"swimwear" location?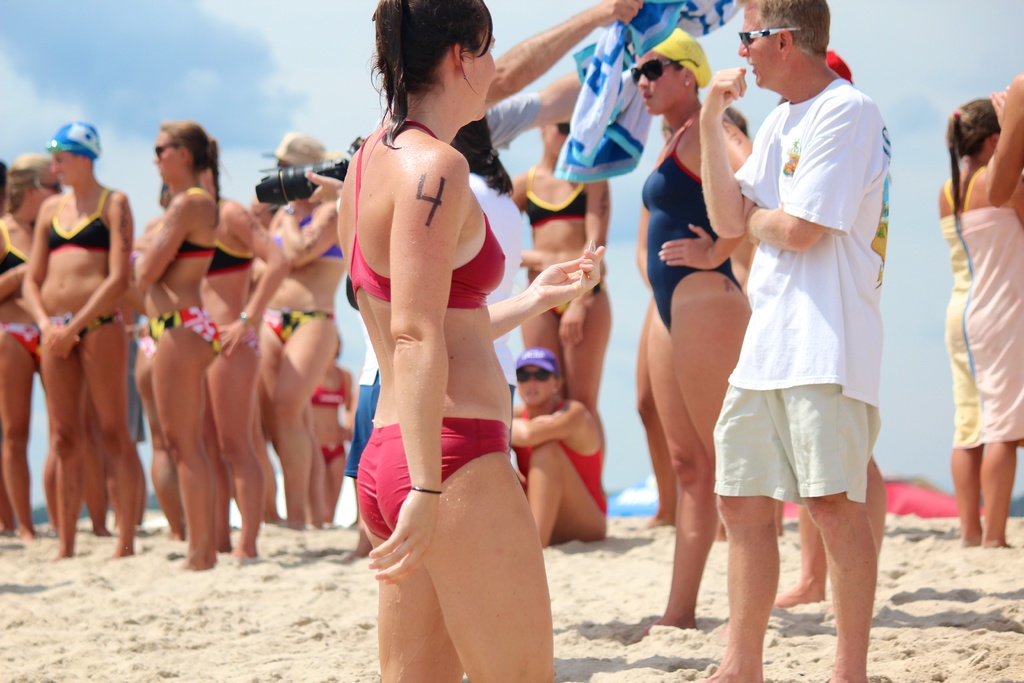
(x1=319, y1=444, x2=349, y2=464)
